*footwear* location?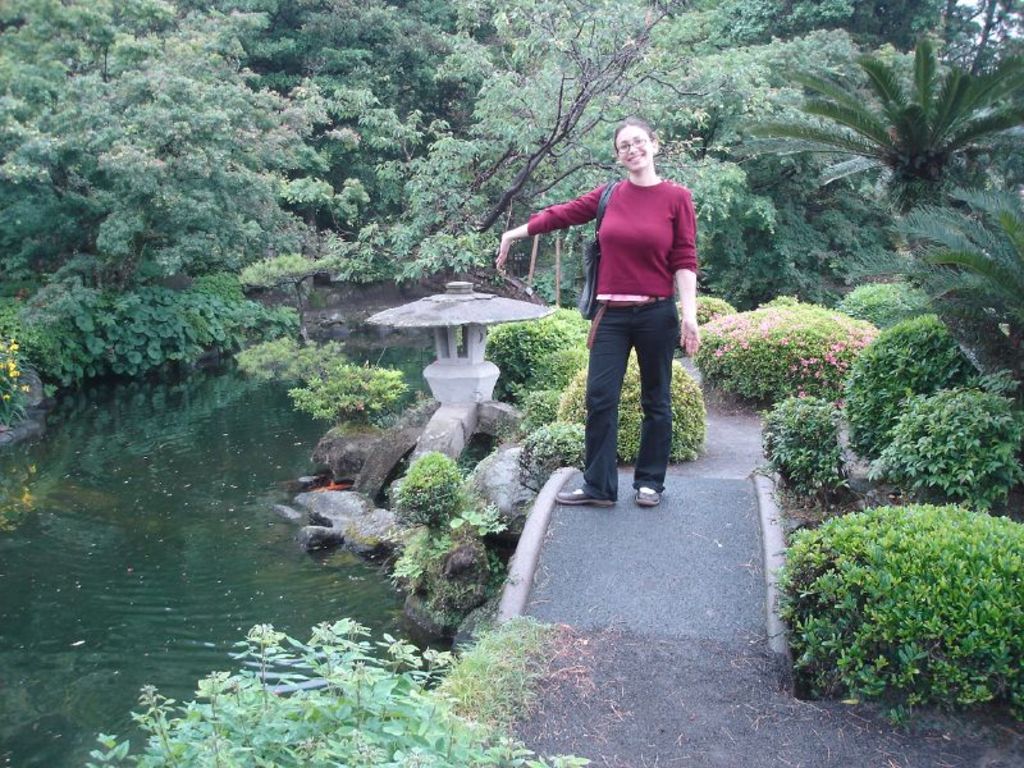
box=[635, 484, 660, 507]
